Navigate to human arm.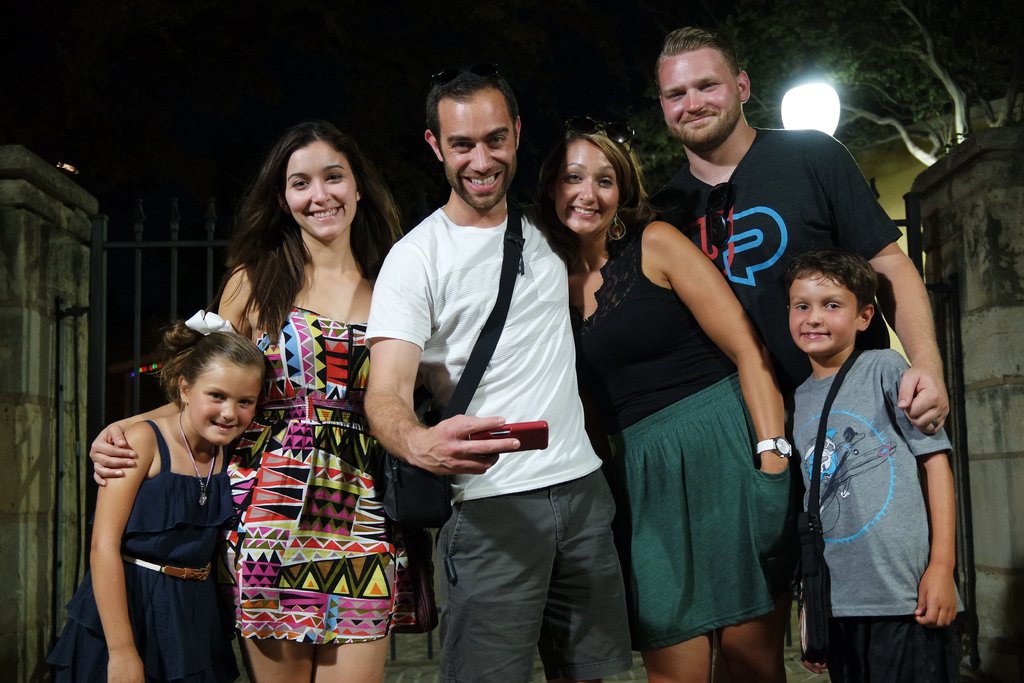
Navigation target: left=817, top=122, right=948, bottom=438.
